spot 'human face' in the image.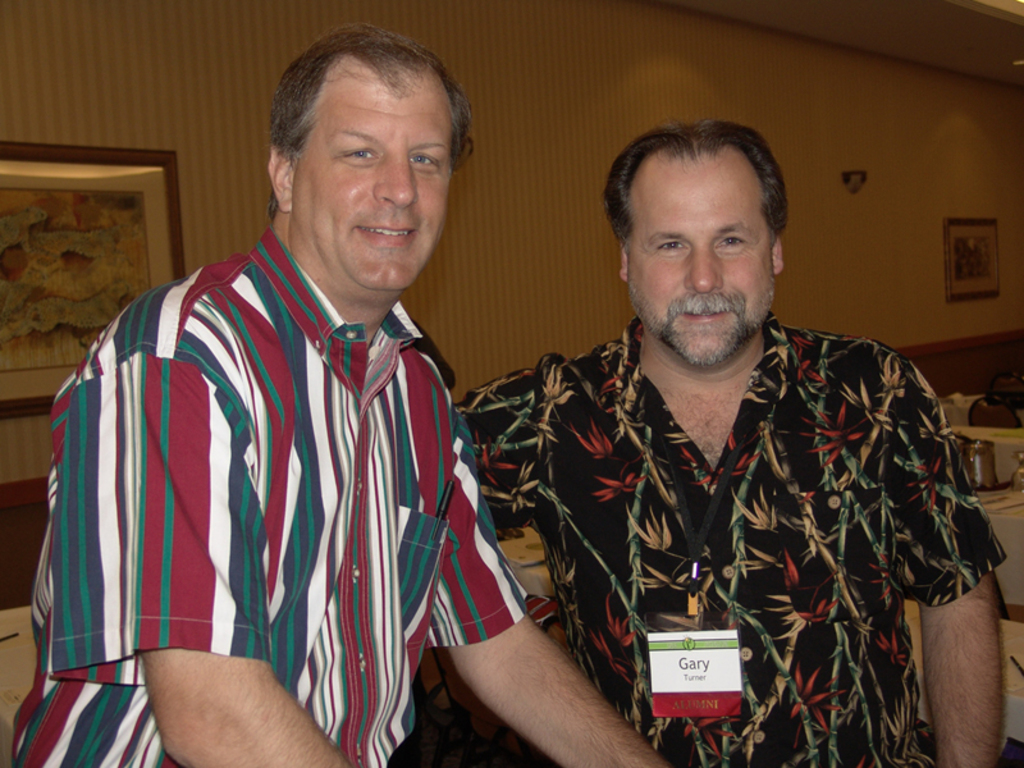
'human face' found at (292, 56, 467, 294).
